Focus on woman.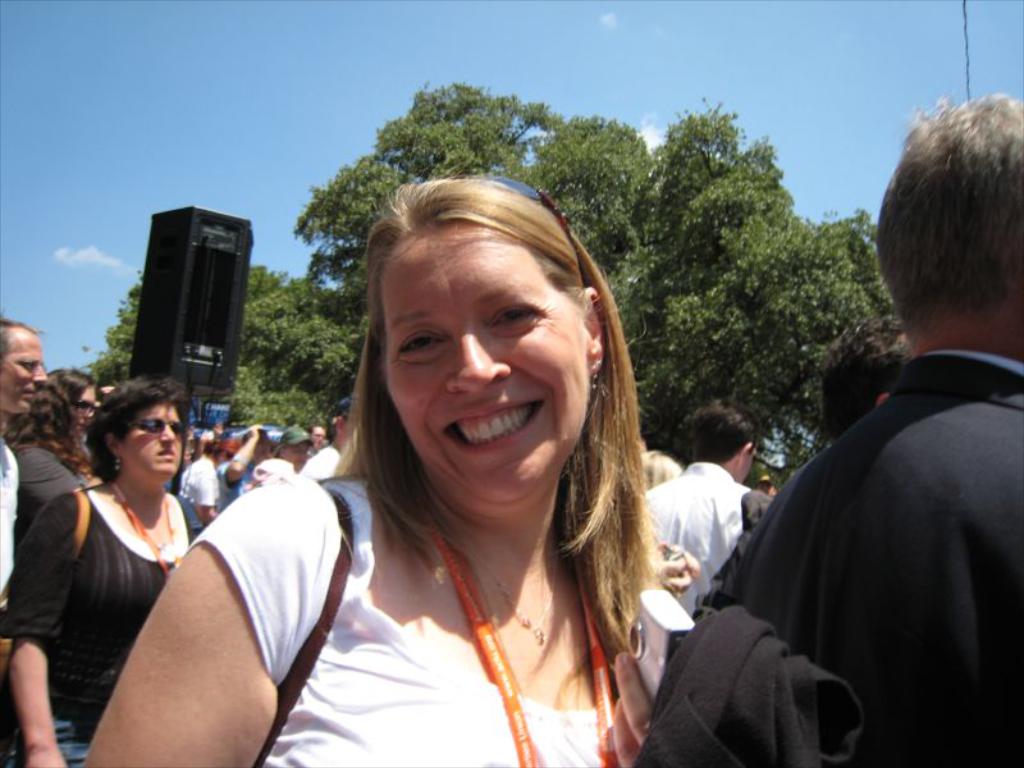
Focused at bbox=(635, 444, 685, 494).
